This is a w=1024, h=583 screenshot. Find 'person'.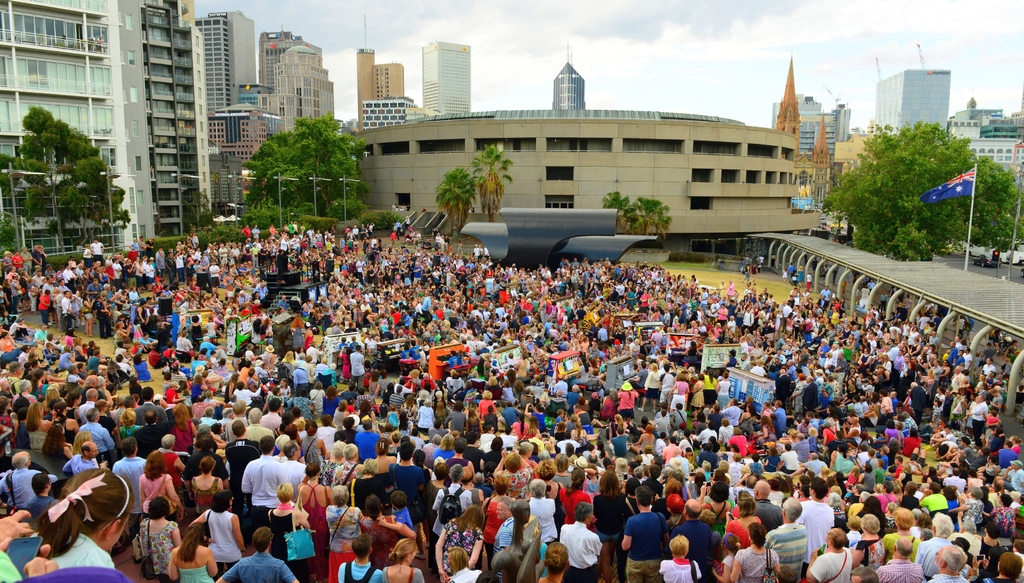
Bounding box: <bbox>330, 438, 365, 480</bbox>.
